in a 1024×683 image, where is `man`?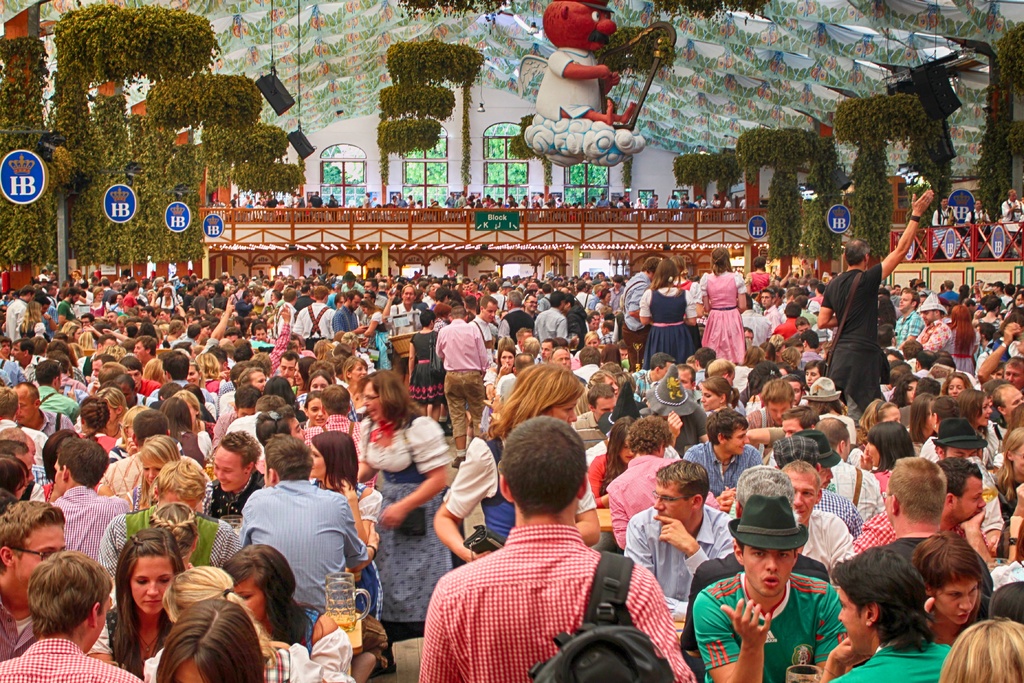
bbox=[744, 374, 801, 450].
